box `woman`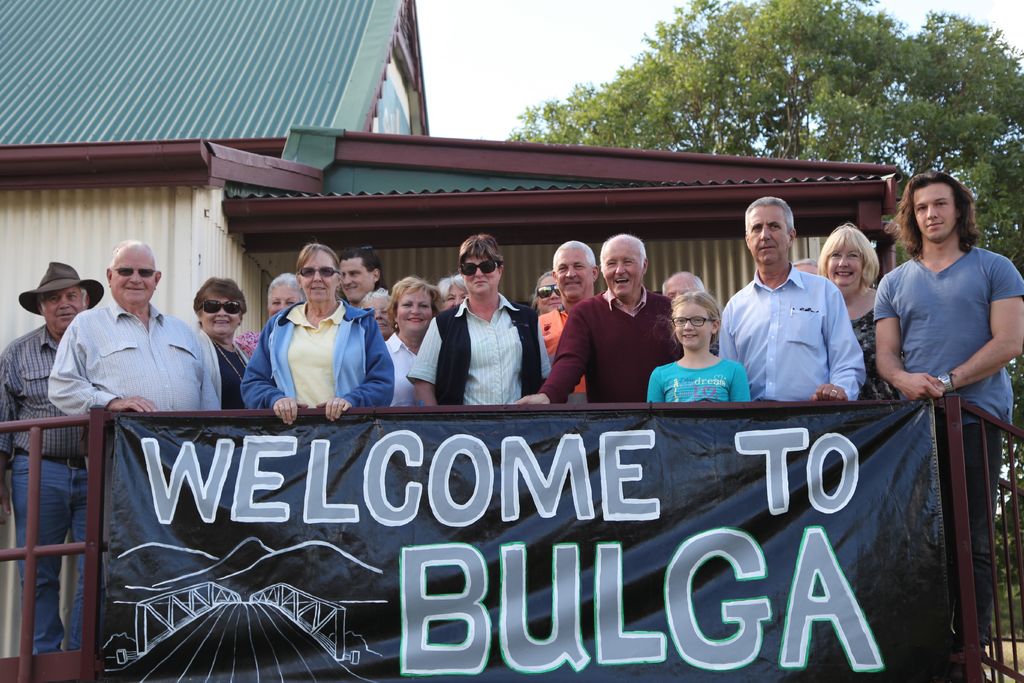
360 289 406 338
